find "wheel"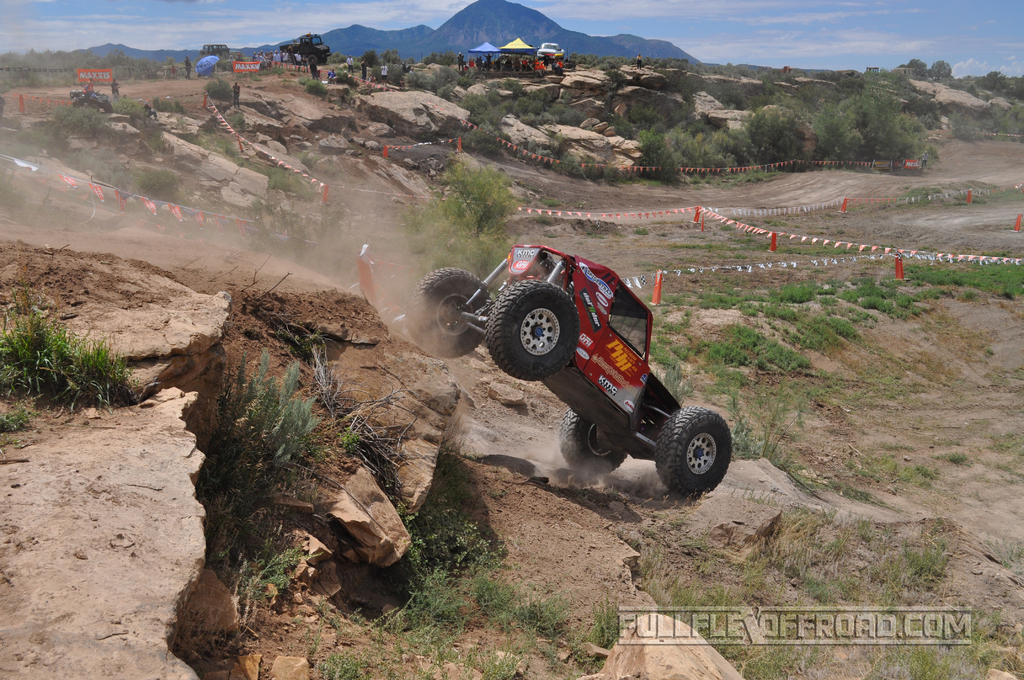
select_region(408, 266, 492, 359)
